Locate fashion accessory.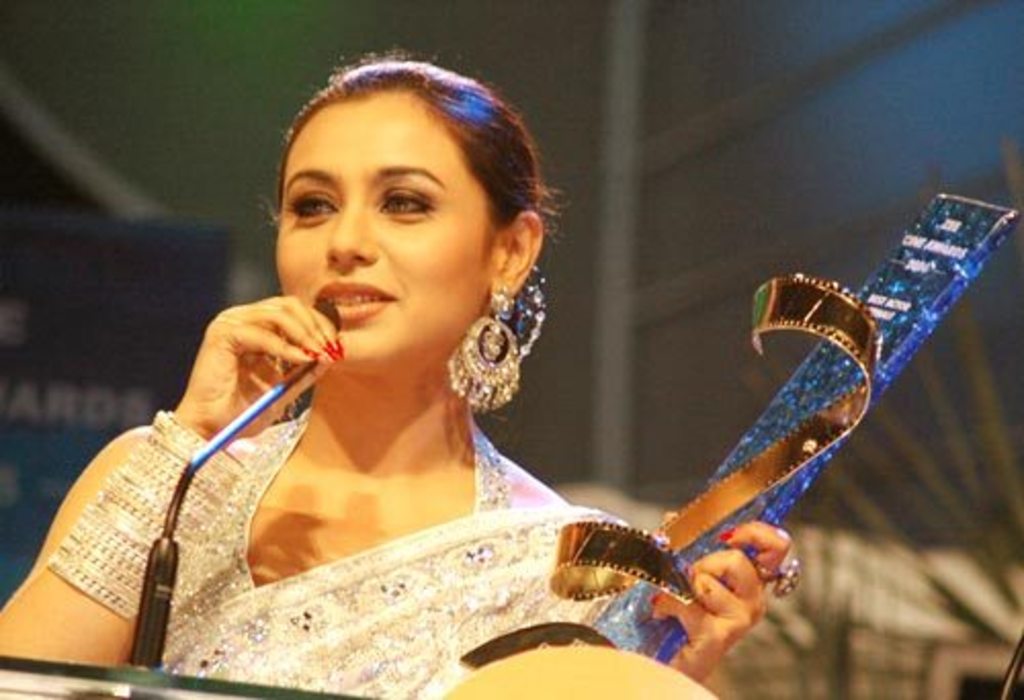
Bounding box: 43,405,248,630.
